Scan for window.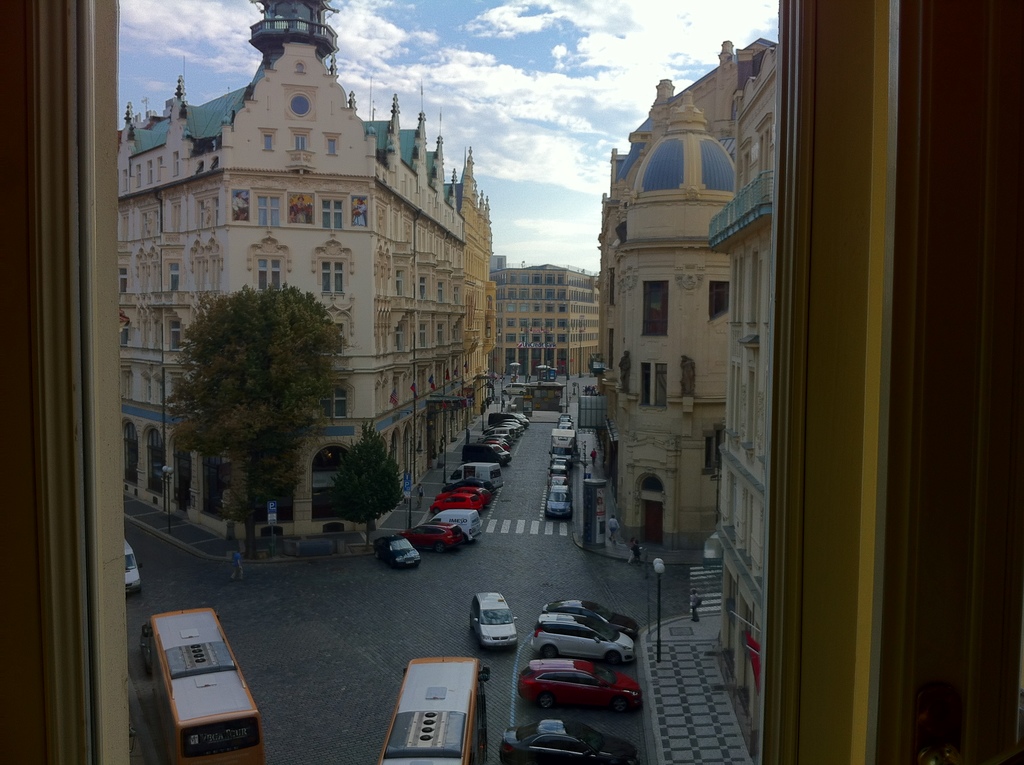
Scan result: 171/154/182/173.
